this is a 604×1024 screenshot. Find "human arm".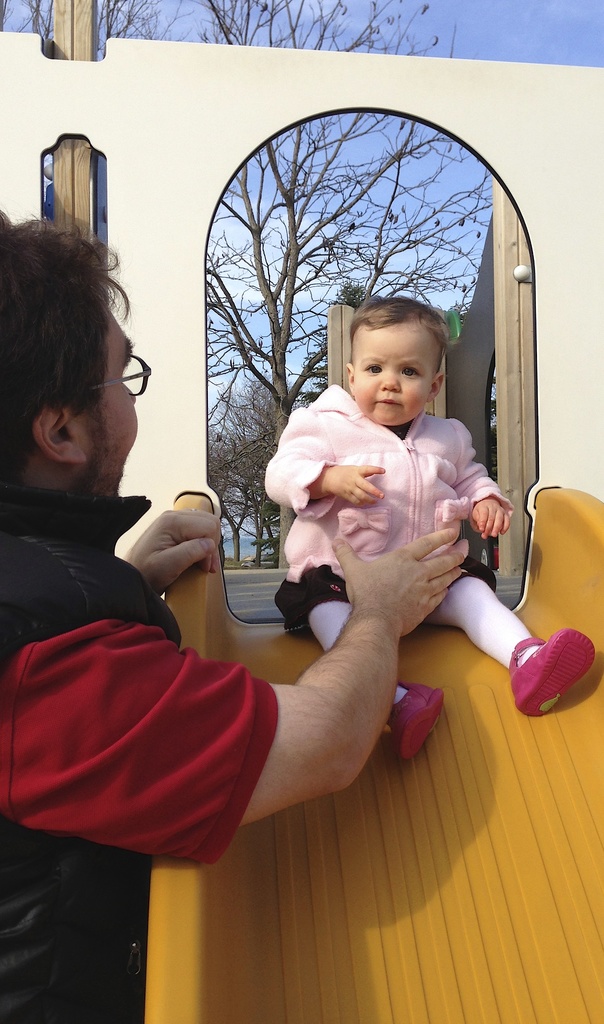
Bounding box: <region>0, 521, 480, 863</region>.
